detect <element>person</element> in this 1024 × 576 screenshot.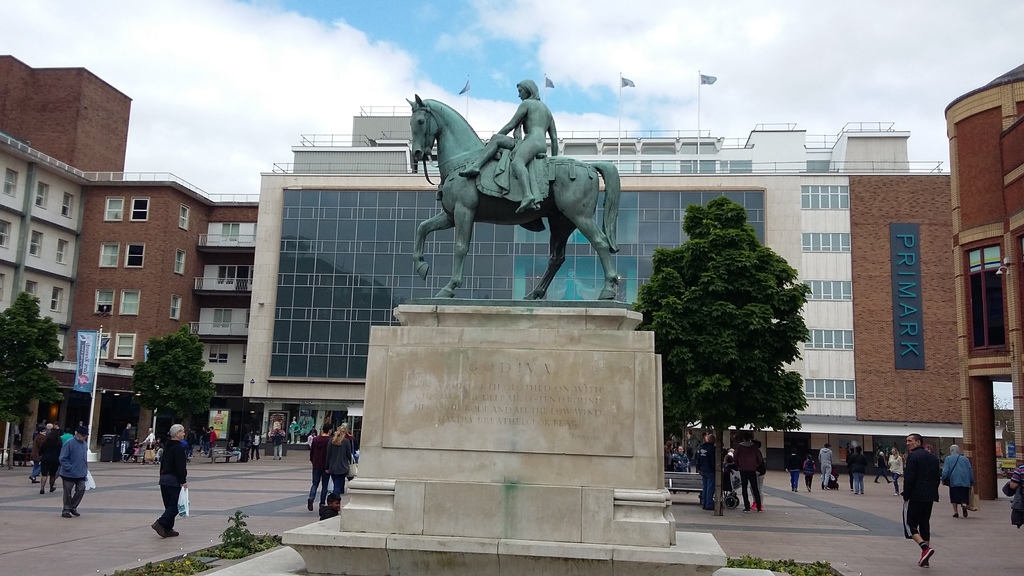
Detection: <bbox>849, 444, 863, 498</bbox>.
